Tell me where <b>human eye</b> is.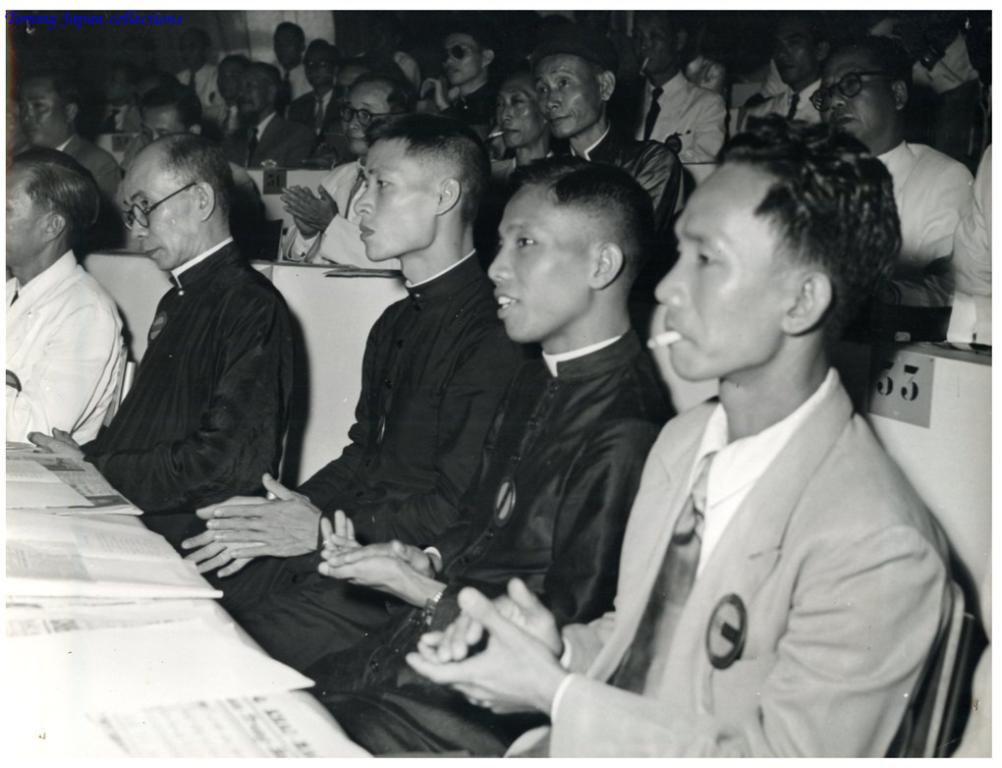
<b>human eye</b> is at crop(139, 197, 156, 211).
